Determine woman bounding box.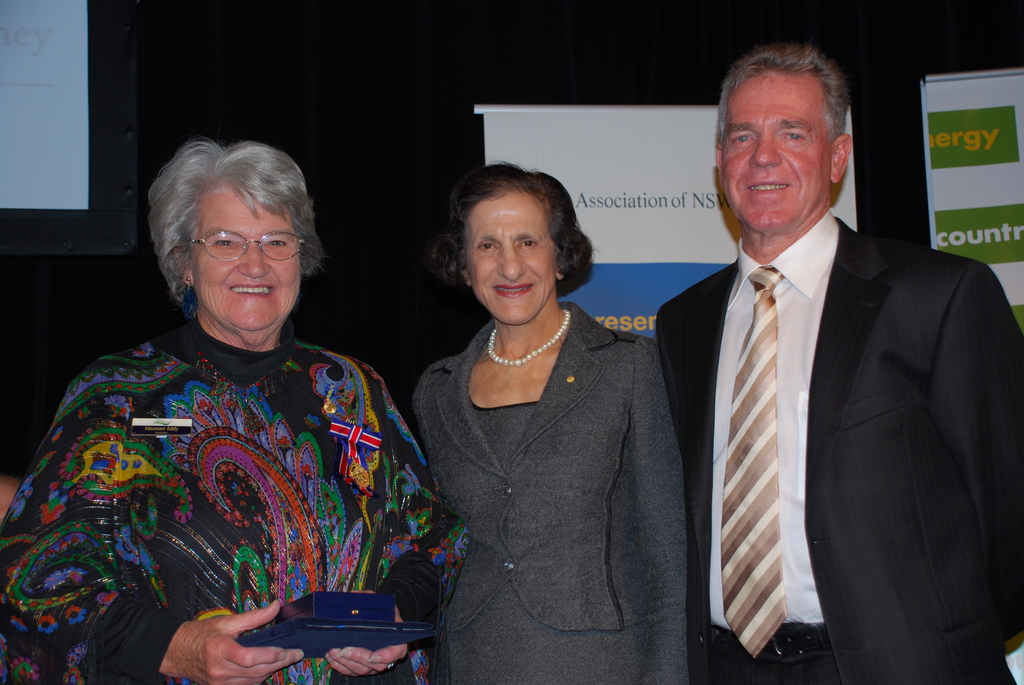
Determined: x1=402, y1=159, x2=682, y2=674.
